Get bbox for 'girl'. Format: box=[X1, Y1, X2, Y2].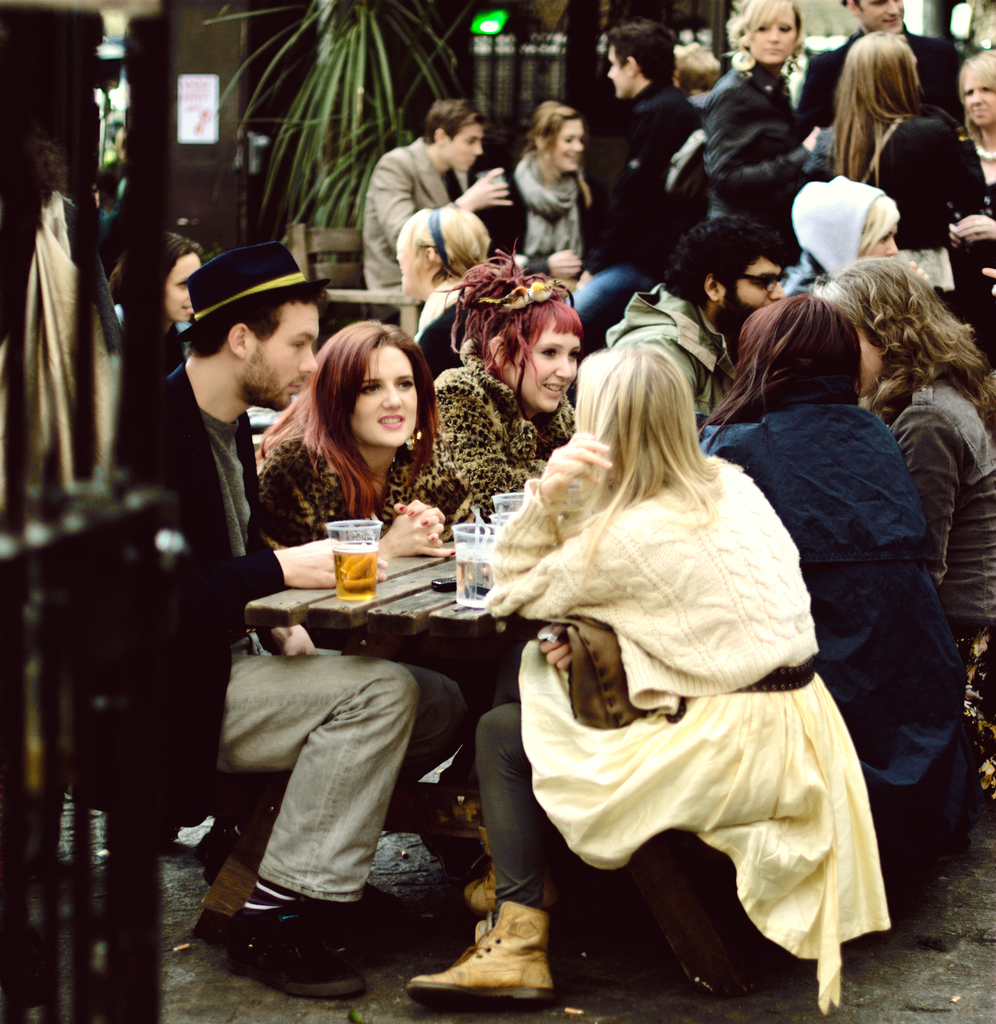
box=[819, 255, 995, 801].
